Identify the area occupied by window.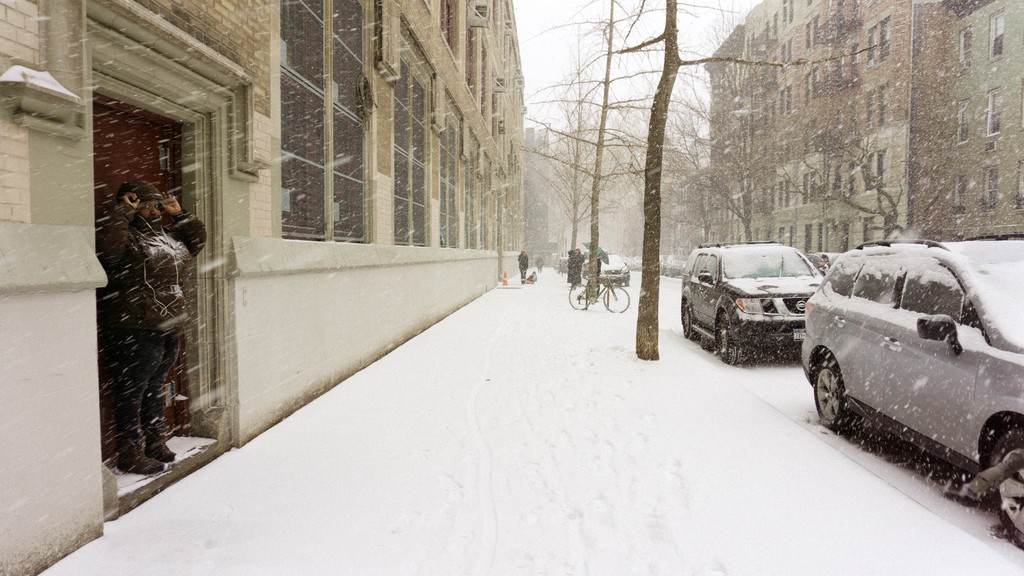
Area: [left=954, top=97, right=968, bottom=147].
